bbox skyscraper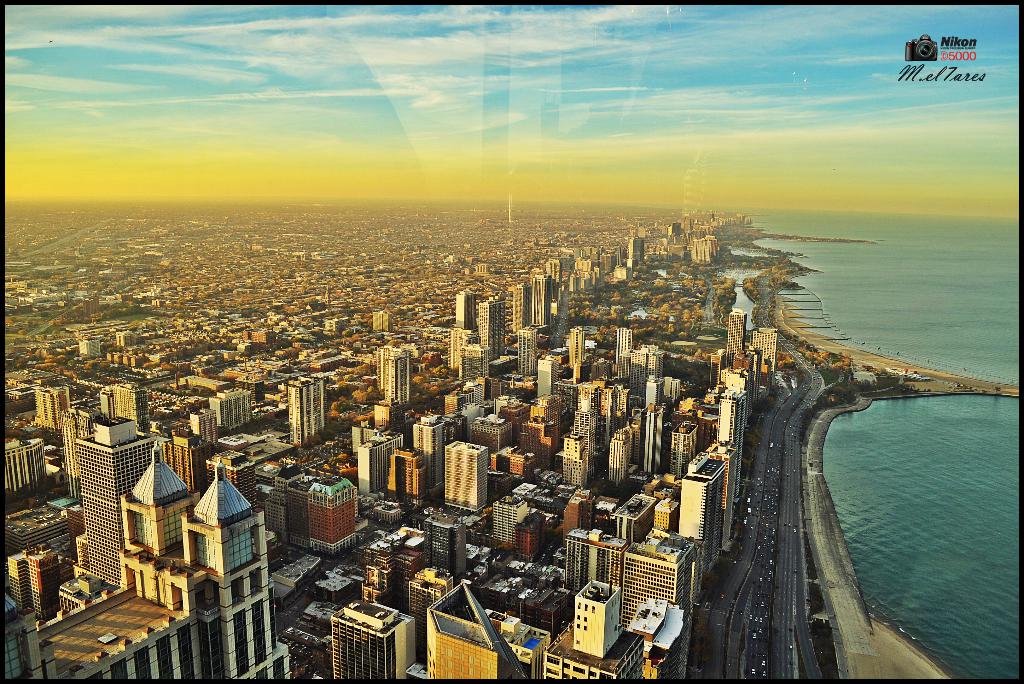
box=[410, 415, 448, 485]
